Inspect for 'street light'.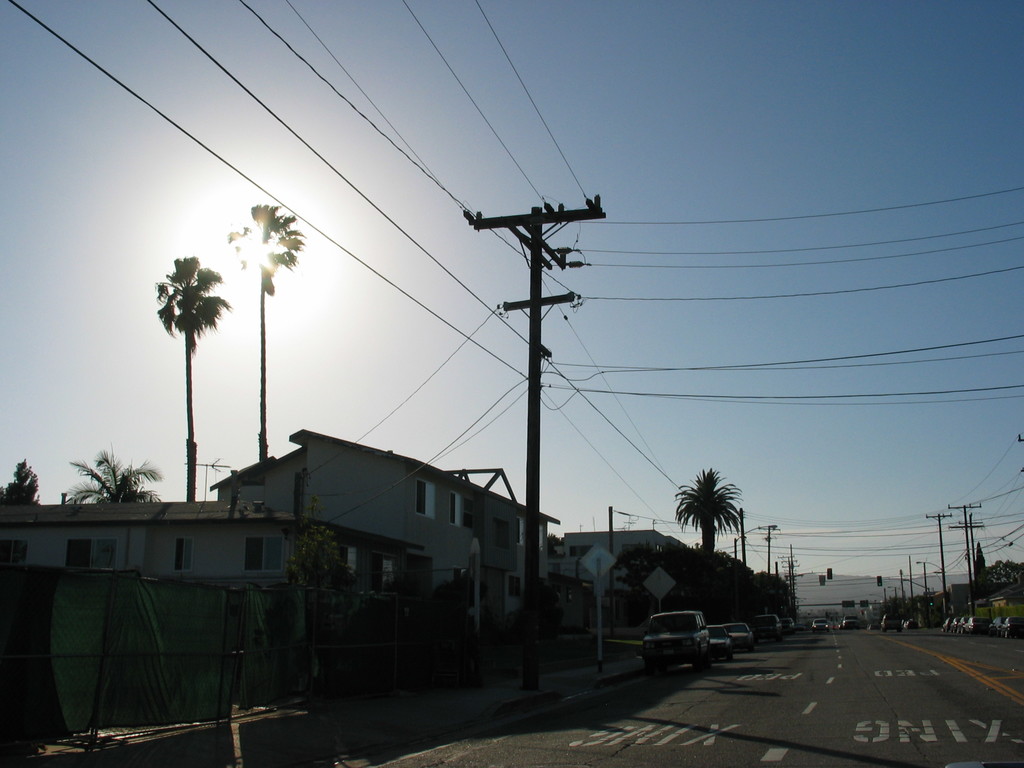
Inspection: detection(888, 582, 911, 610).
